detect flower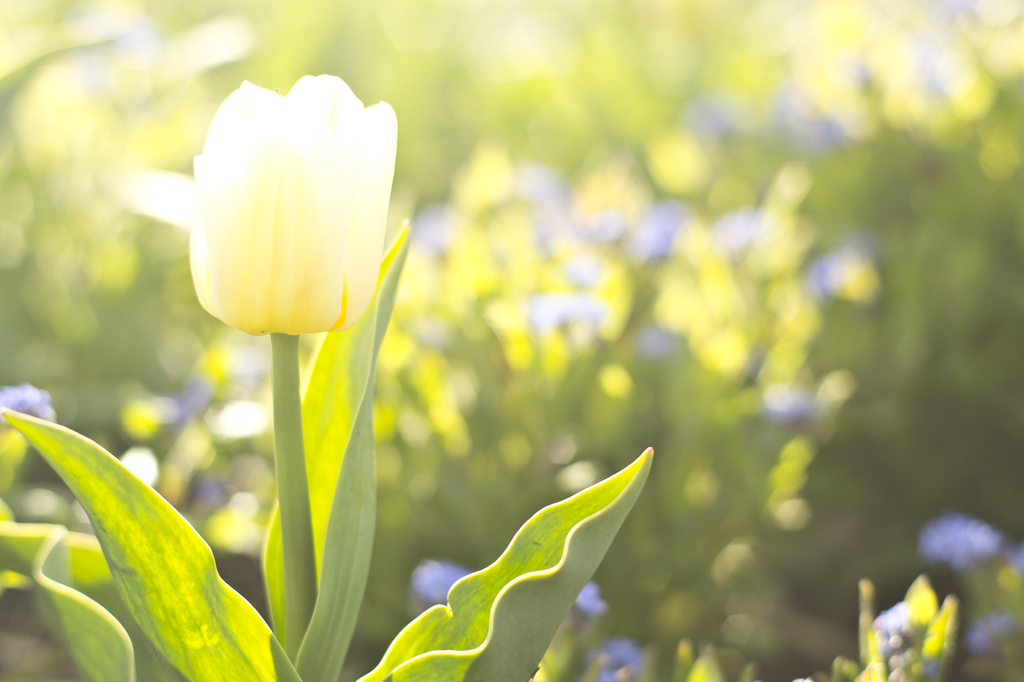
(x1=577, y1=578, x2=610, y2=612)
